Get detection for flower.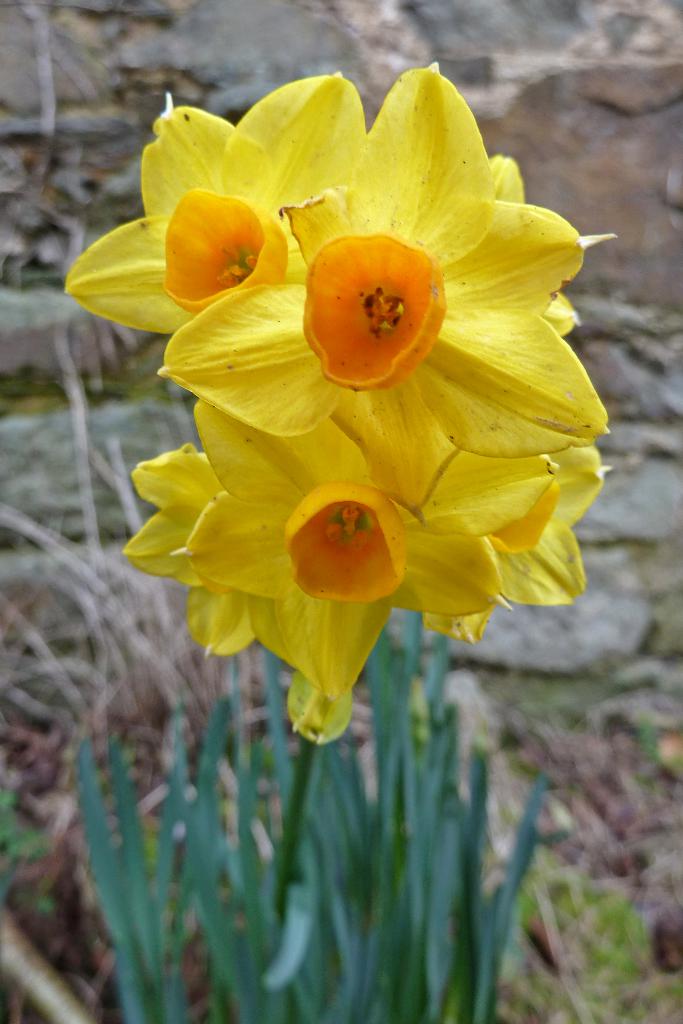
Detection: region(61, 73, 371, 451).
